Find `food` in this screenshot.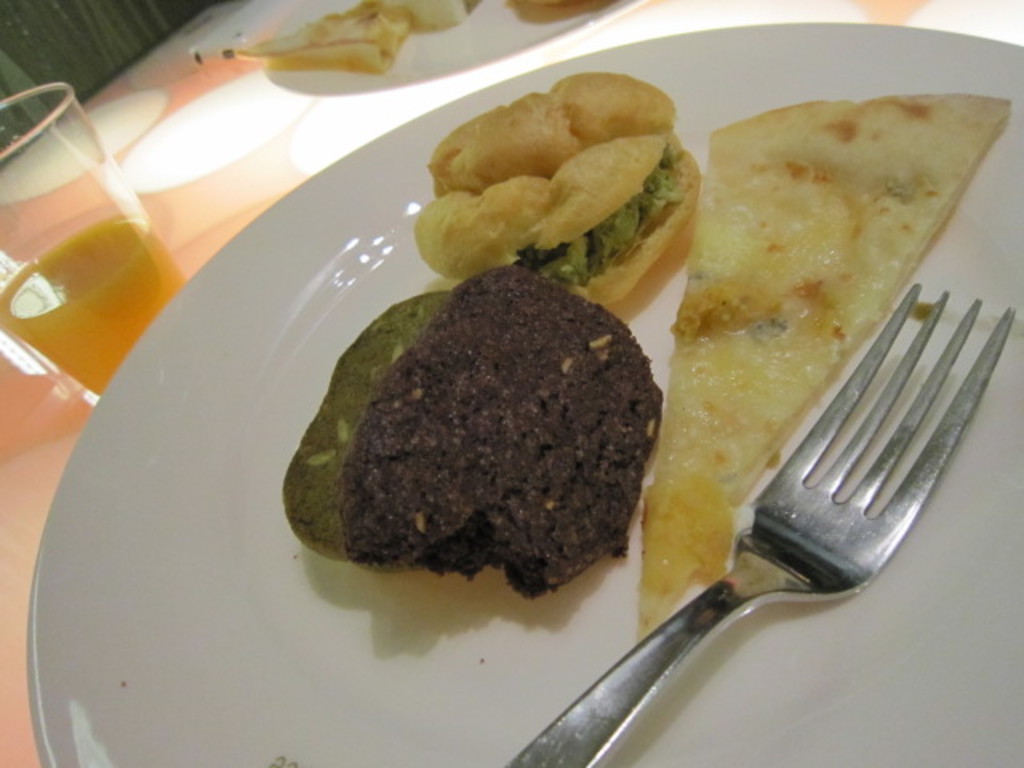
The bounding box for `food` is [left=637, top=94, right=1013, bottom=645].
